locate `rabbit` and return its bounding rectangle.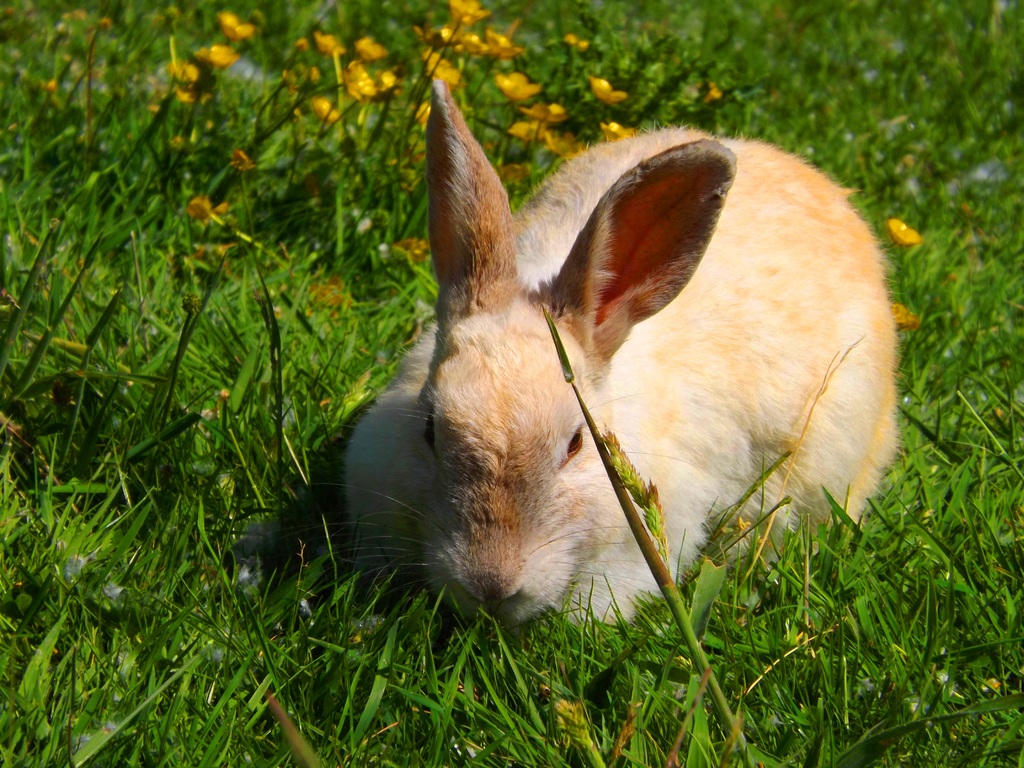
(339, 77, 901, 641).
